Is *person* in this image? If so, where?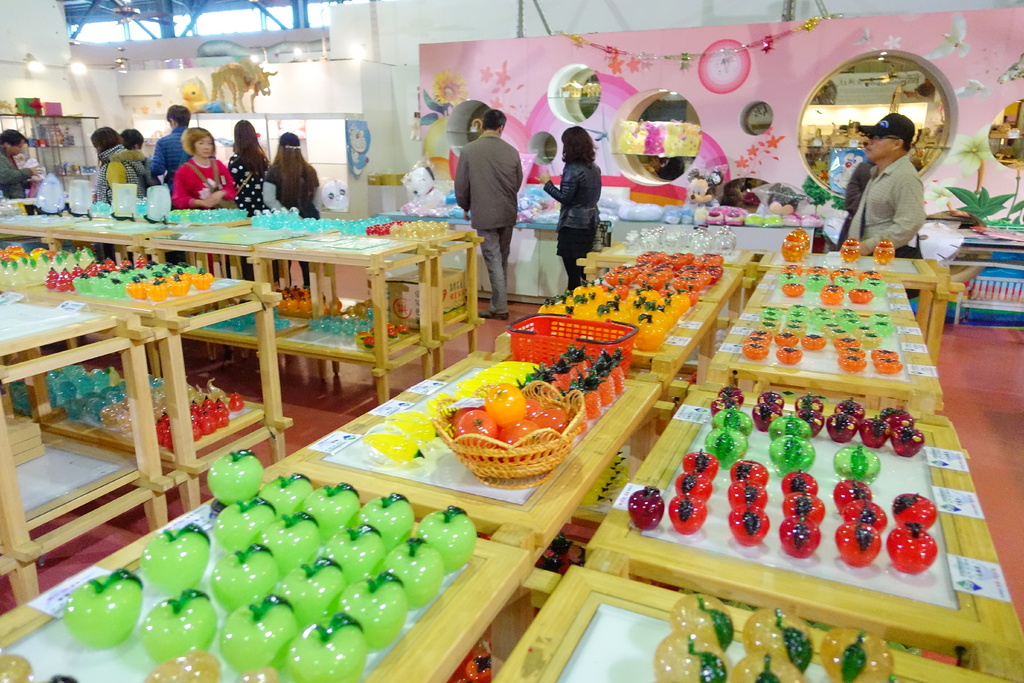
Yes, at pyautogui.locateOnScreen(88, 124, 151, 205).
